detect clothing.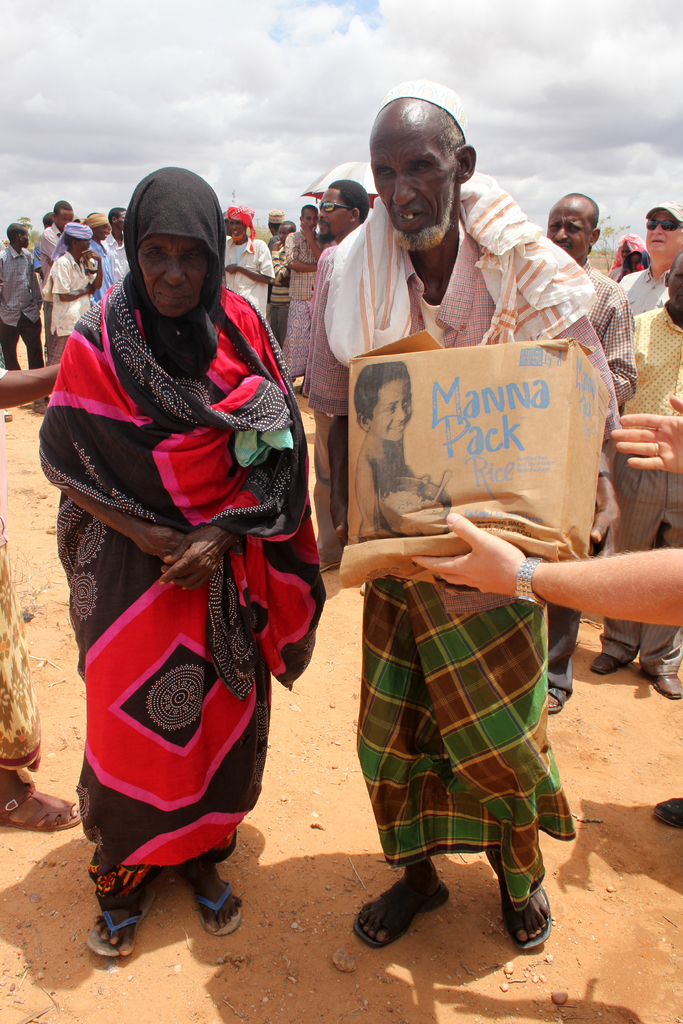
Detected at [300, 173, 606, 914].
